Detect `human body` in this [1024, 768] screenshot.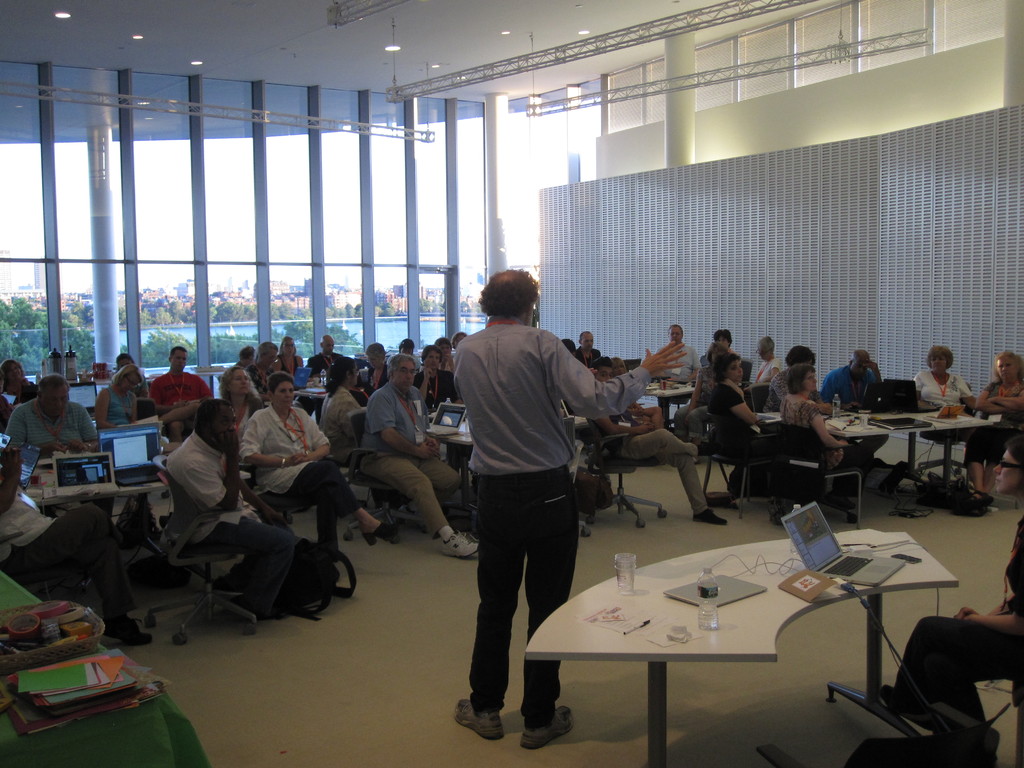
Detection: crop(588, 358, 728, 527).
